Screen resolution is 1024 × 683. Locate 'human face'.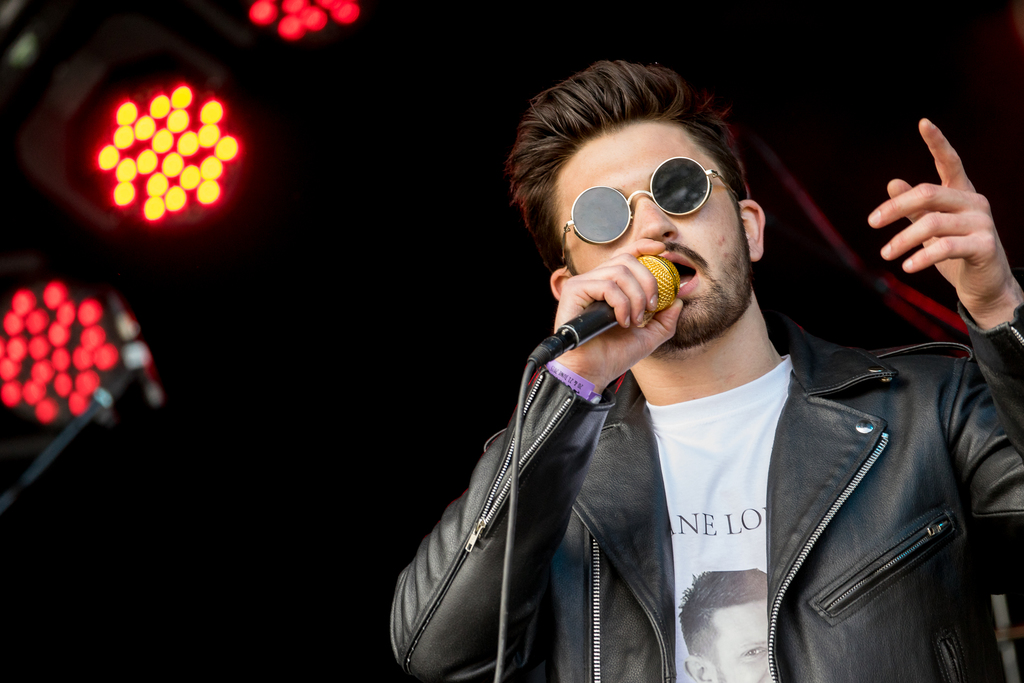
557/115/745/344.
